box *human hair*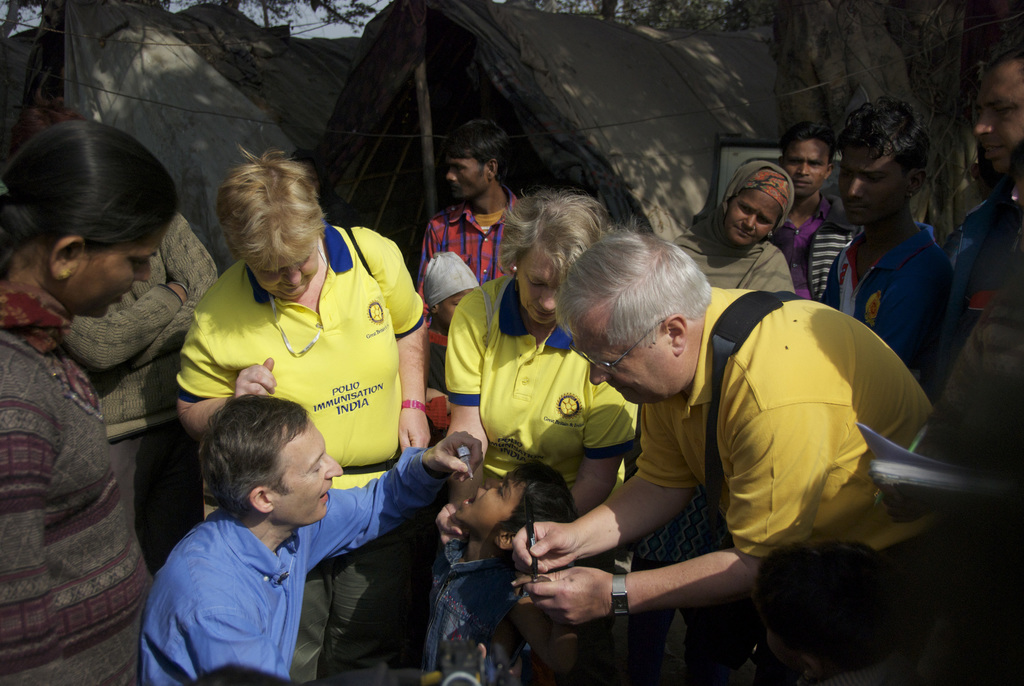
x1=493 y1=460 x2=577 y2=539
